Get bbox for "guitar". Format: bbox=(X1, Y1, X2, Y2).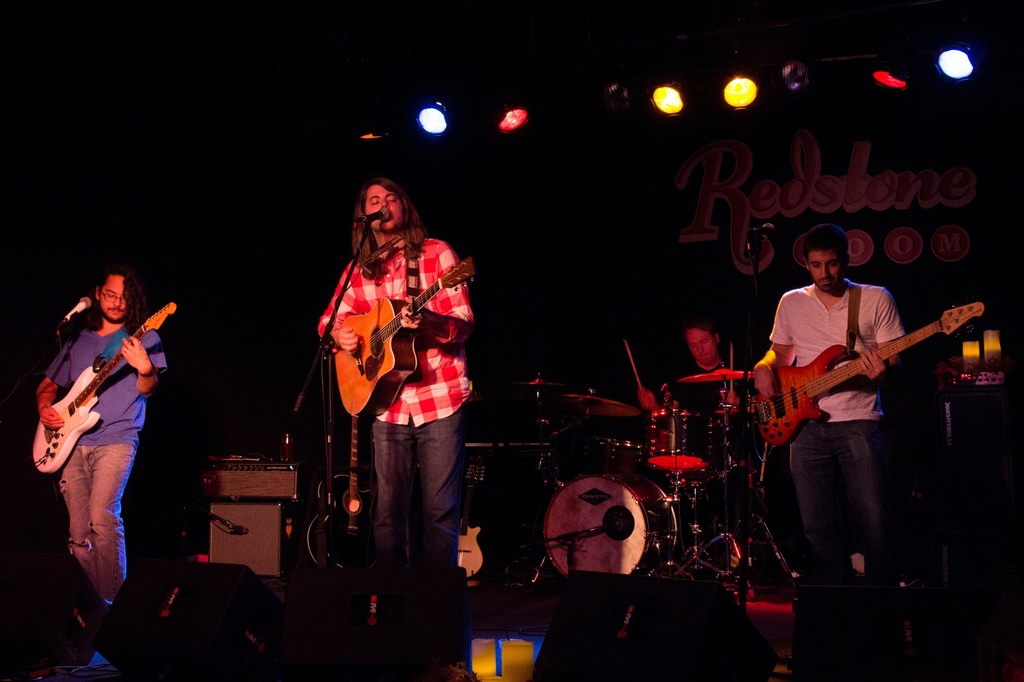
bbox=(305, 202, 481, 443).
